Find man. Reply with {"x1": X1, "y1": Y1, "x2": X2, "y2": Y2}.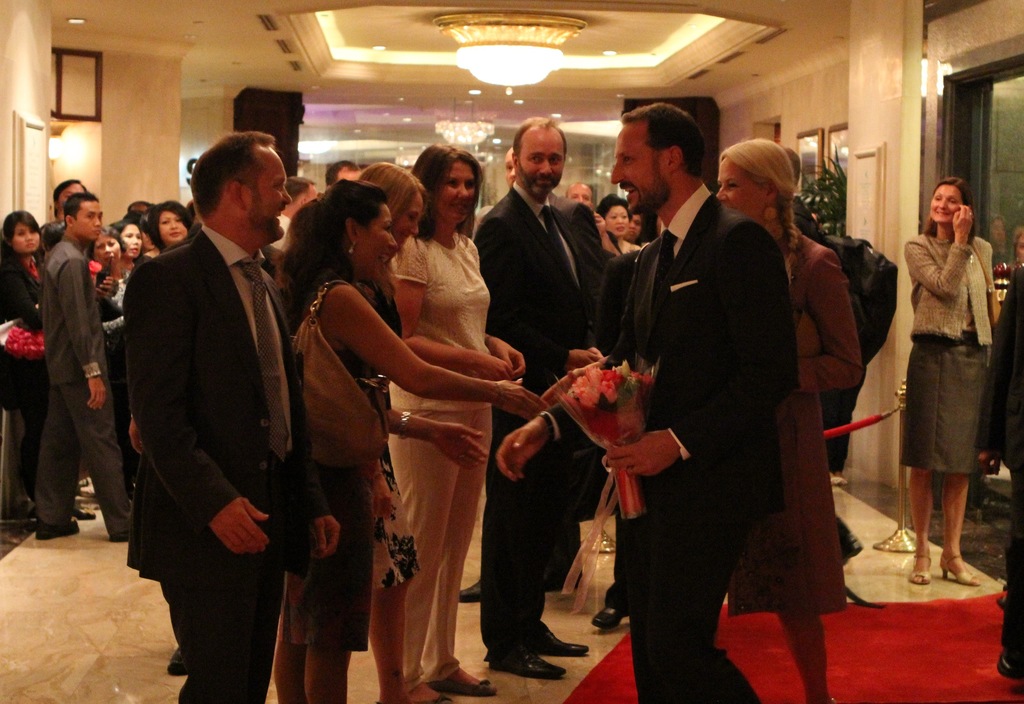
{"x1": 481, "y1": 113, "x2": 607, "y2": 680}.
